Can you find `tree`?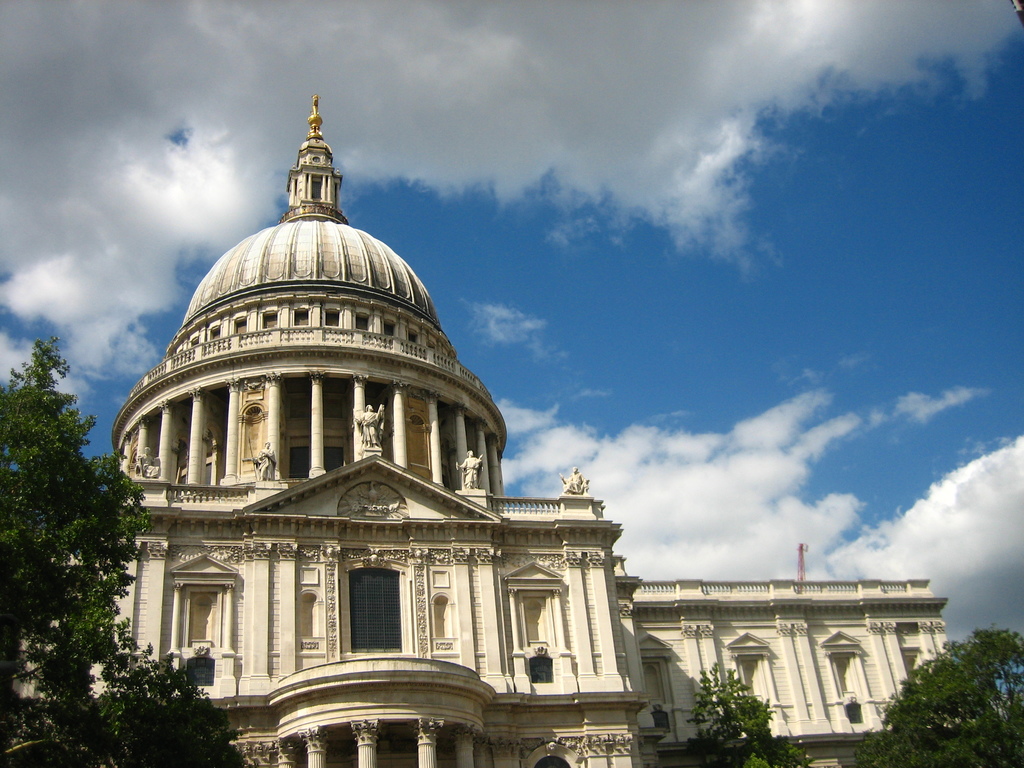
Yes, bounding box: <region>10, 314, 163, 740</region>.
